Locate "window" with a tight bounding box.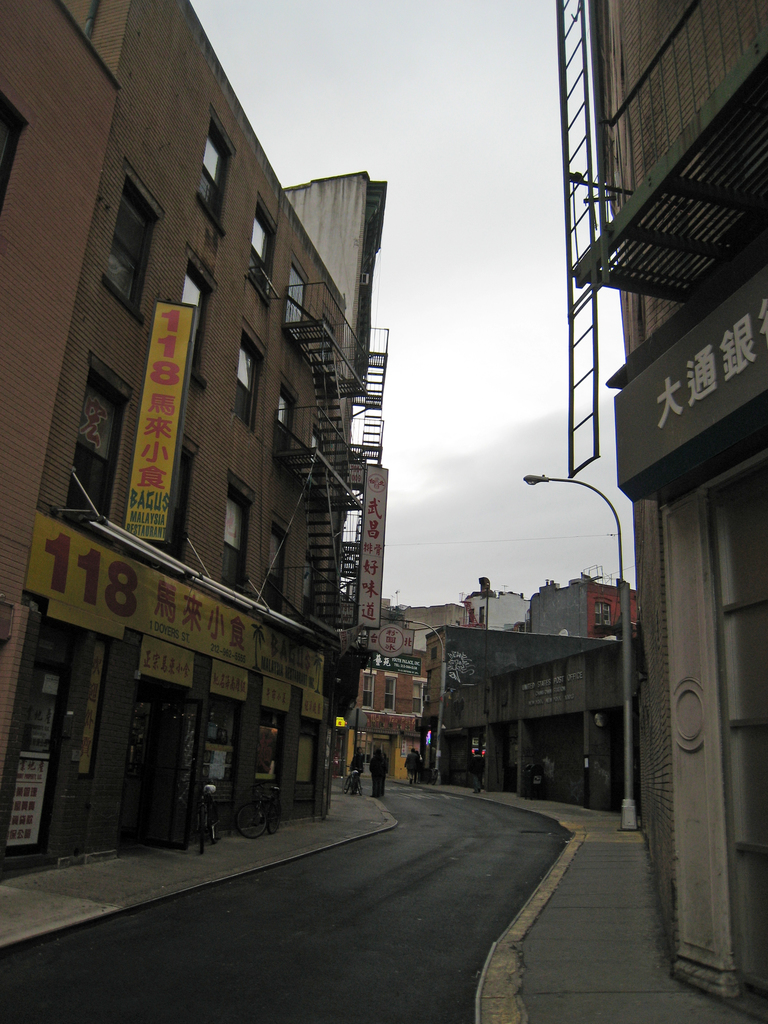
box=[200, 106, 238, 239].
